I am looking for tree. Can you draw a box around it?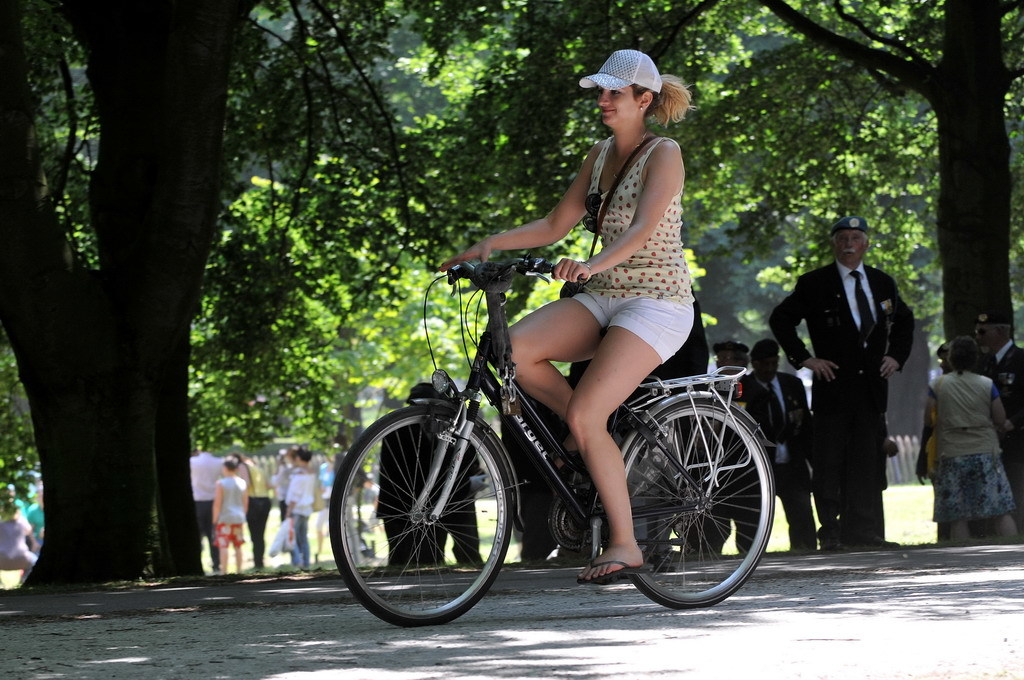
Sure, the bounding box is detection(0, 0, 264, 591).
